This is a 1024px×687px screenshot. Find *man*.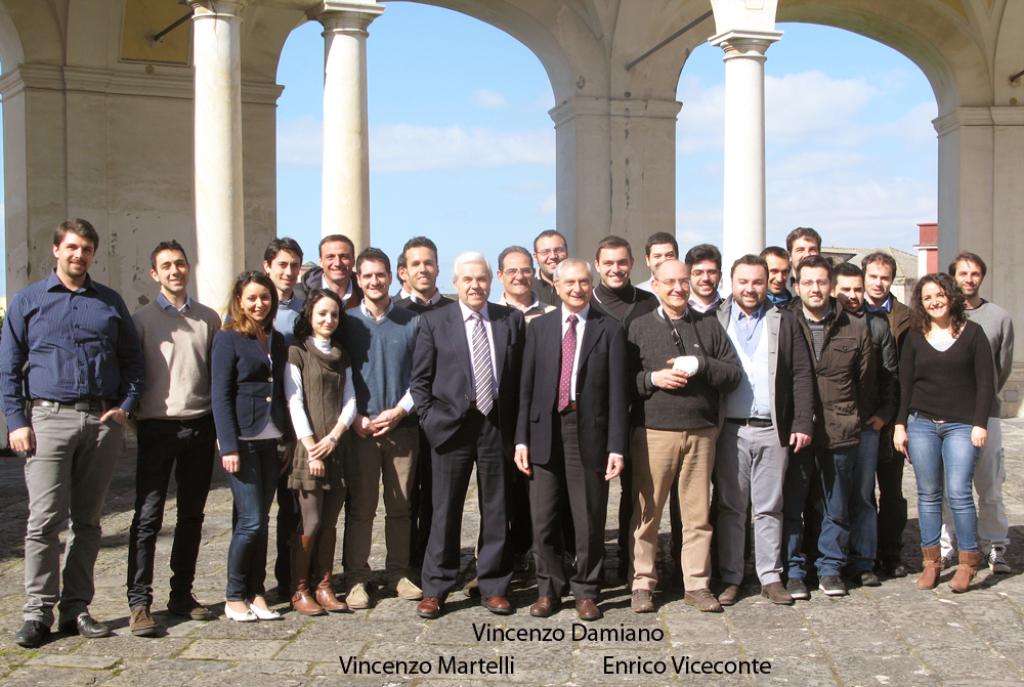
Bounding box: pyautogui.locateOnScreen(272, 239, 374, 594).
